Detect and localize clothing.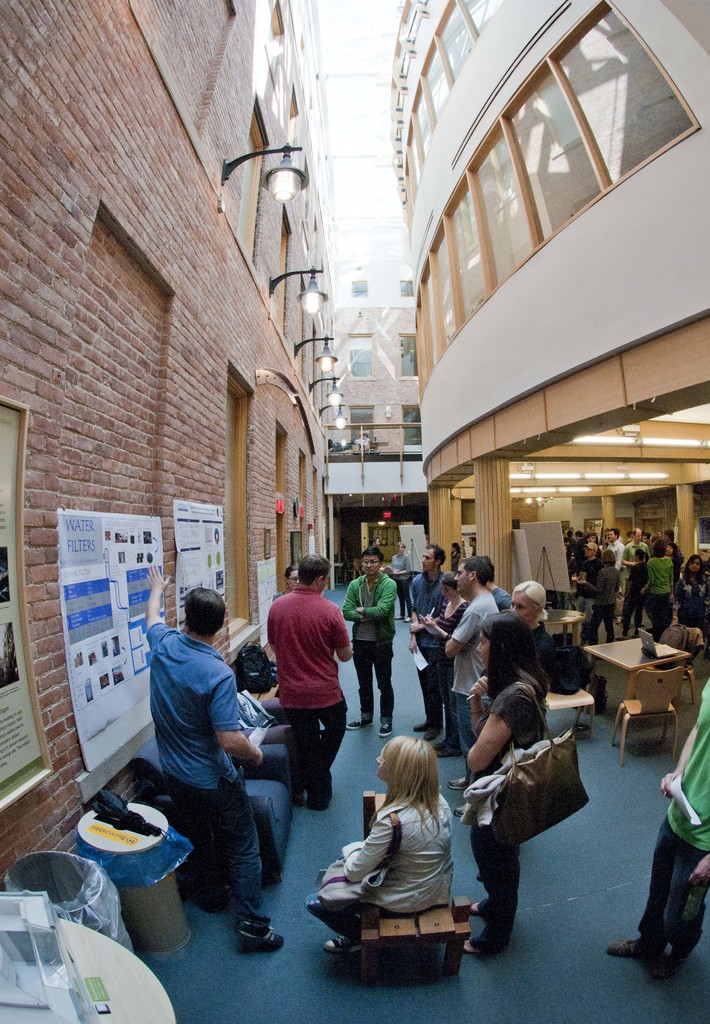
Localized at <bbox>471, 676, 520, 951</bbox>.
